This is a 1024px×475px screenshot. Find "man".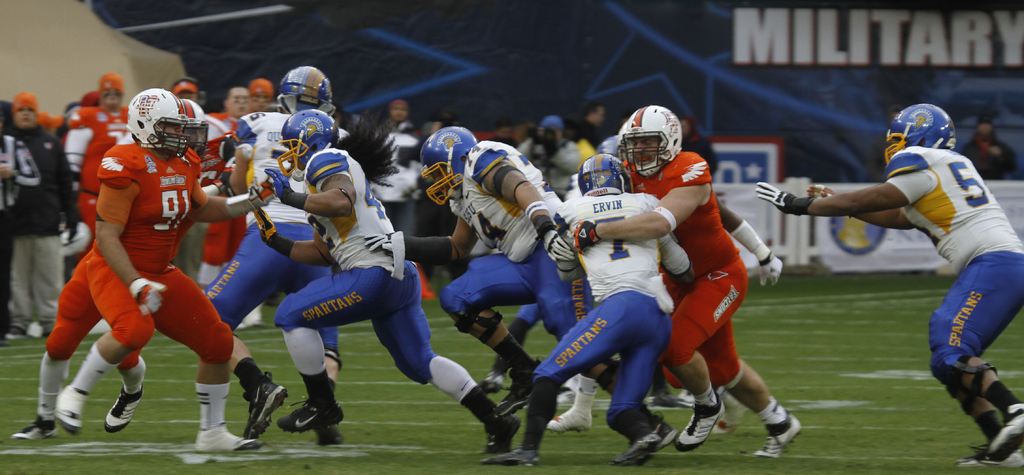
Bounding box: crop(360, 122, 678, 468).
